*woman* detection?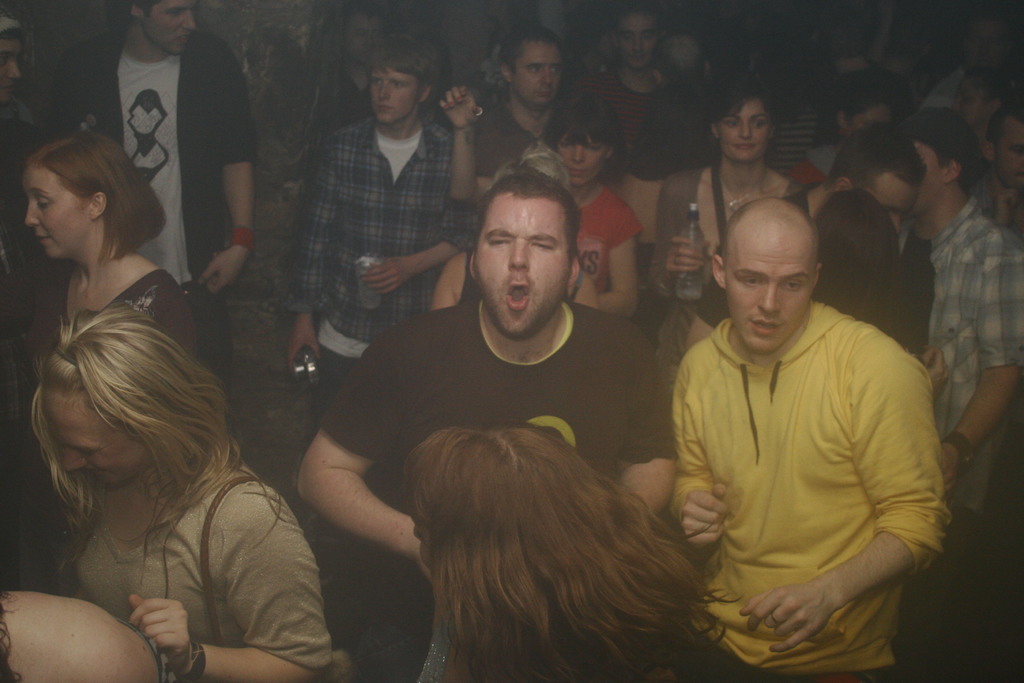
<bbox>436, 88, 643, 319</bbox>
